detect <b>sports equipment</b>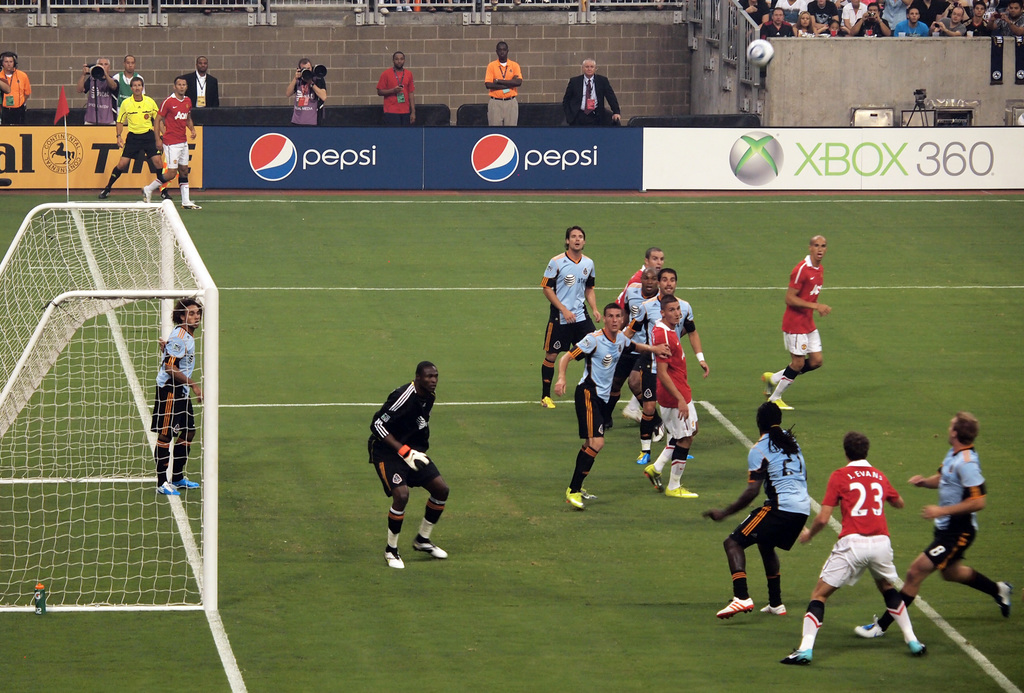
<region>904, 641, 927, 656</region>
